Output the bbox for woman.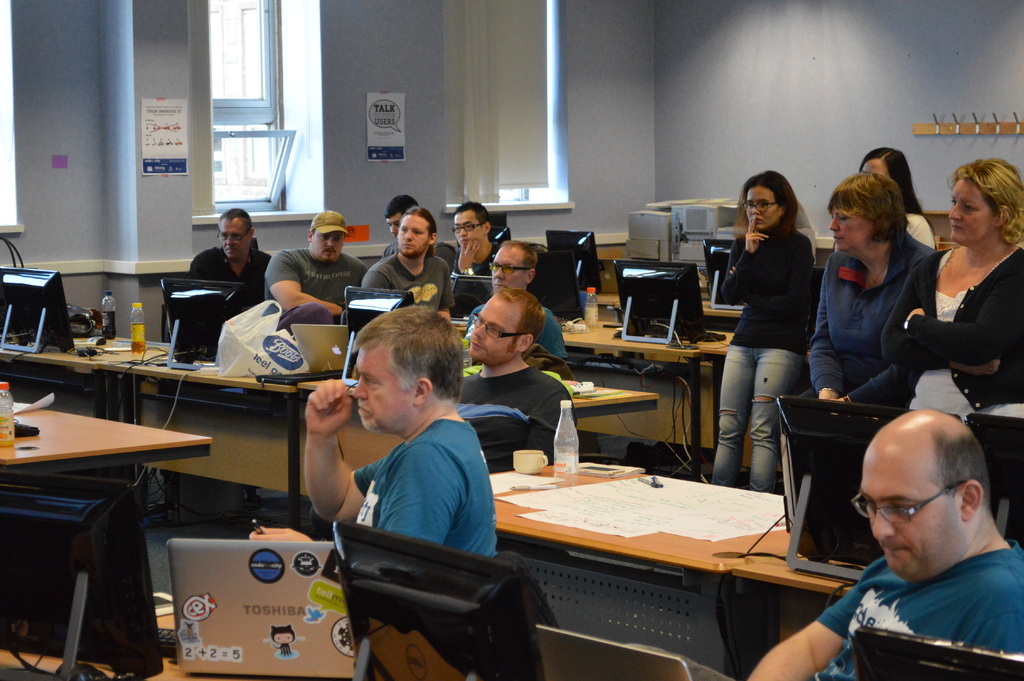
BBox(880, 155, 1023, 534).
